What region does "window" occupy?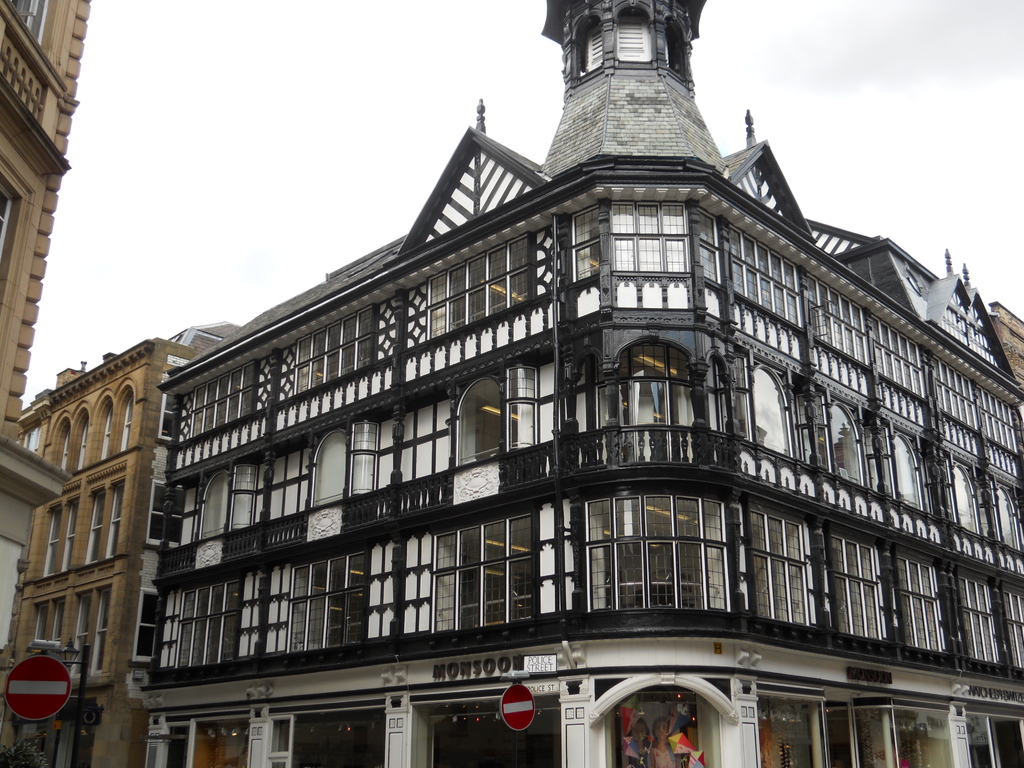
295:306:382:390.
